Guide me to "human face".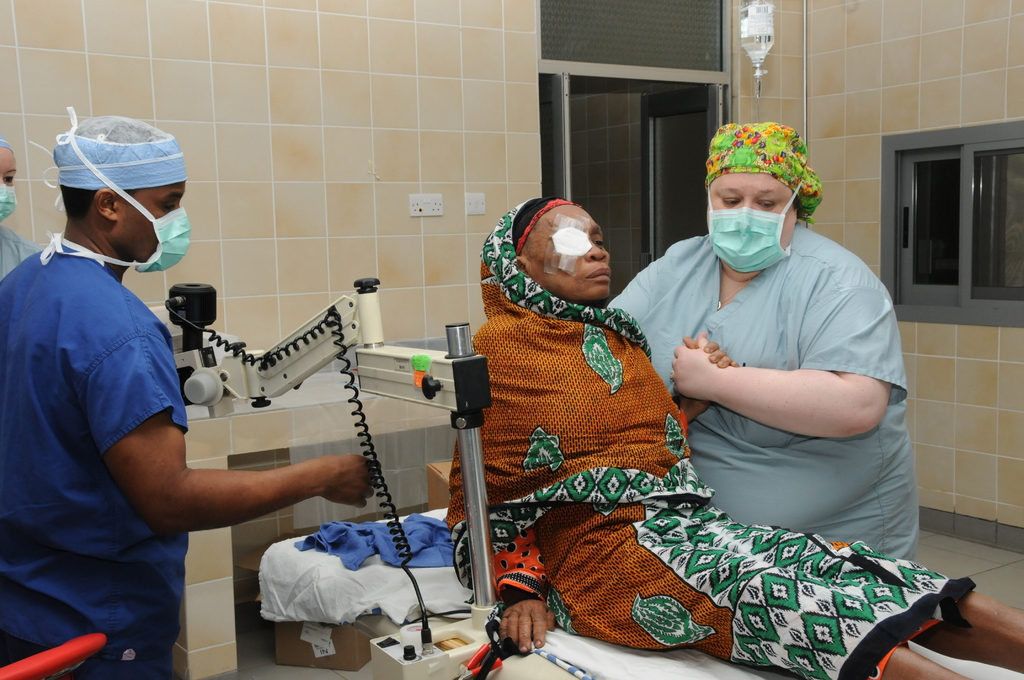
Guidance: [107, 182, 184, 263].
